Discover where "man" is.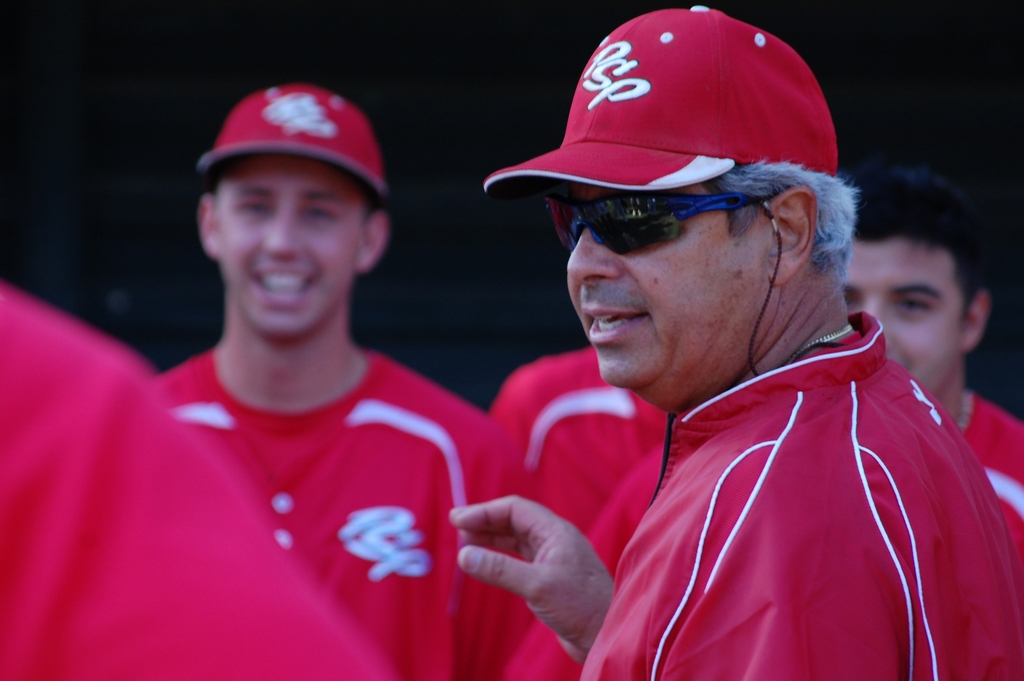
Discovered at {"left": 162, "top": 83, "right": 481, "bottom": 680}.
